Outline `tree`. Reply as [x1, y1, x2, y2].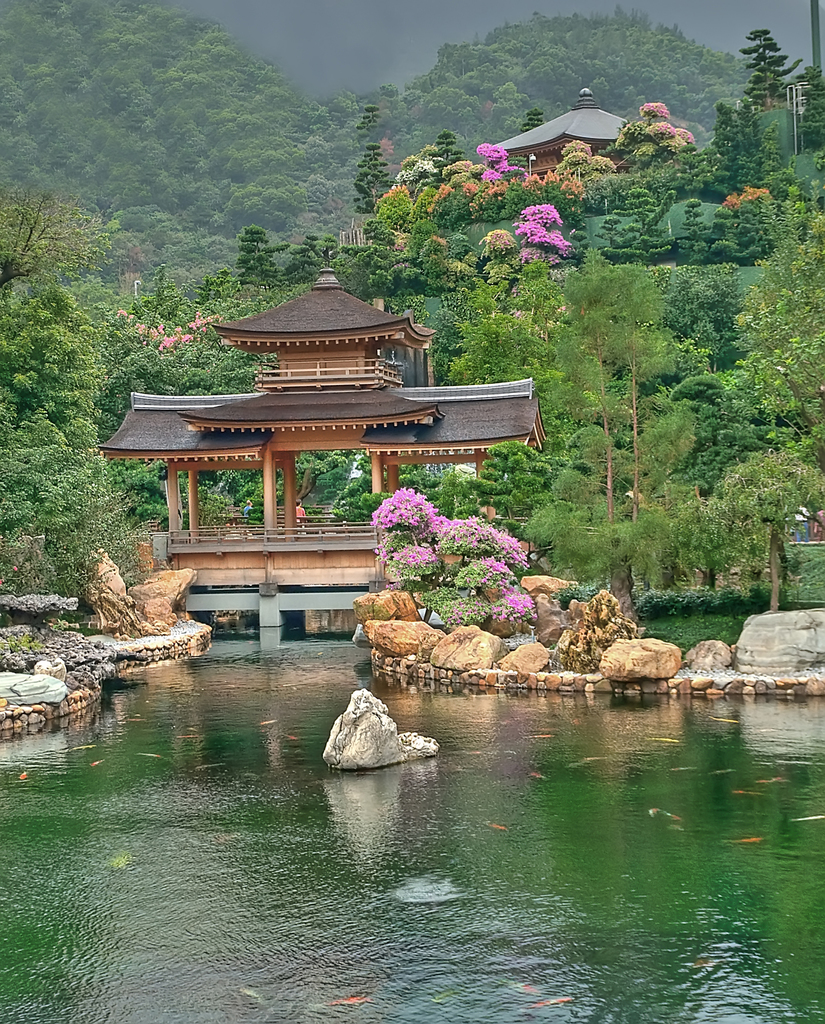
[425, 128, 471, 177].
